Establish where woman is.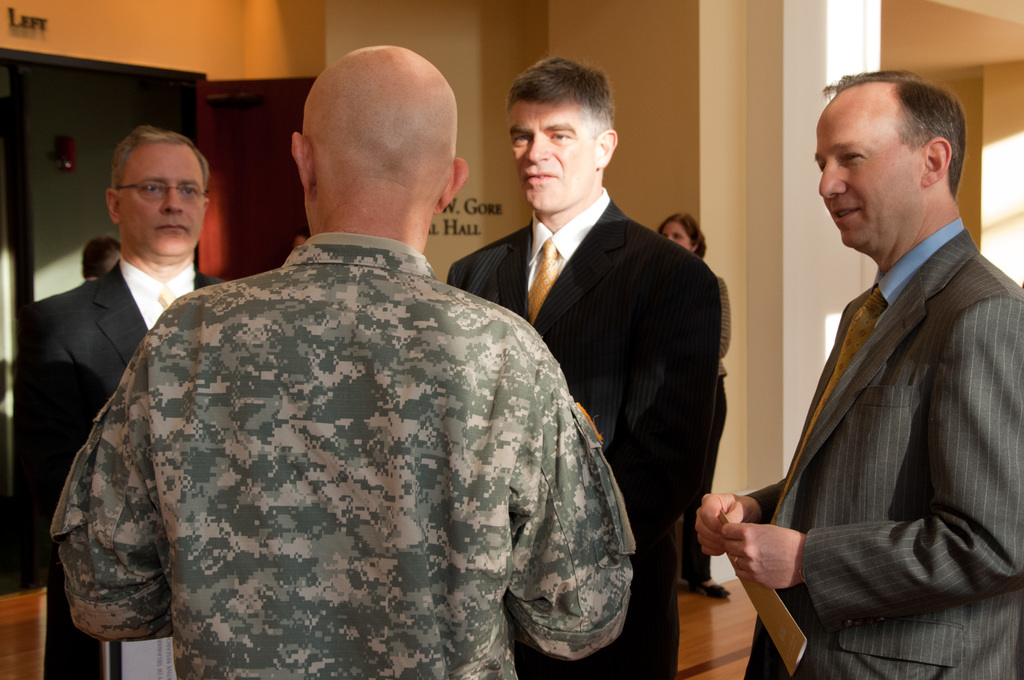
Established at [650,208,732,595].
